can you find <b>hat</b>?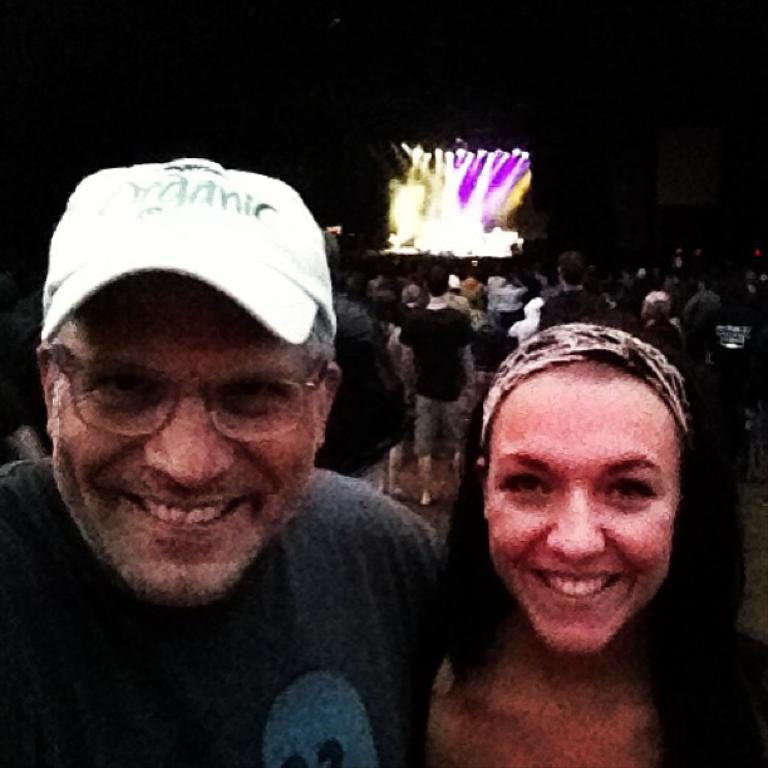
Yes, bounding box: 41:159:335:341.
